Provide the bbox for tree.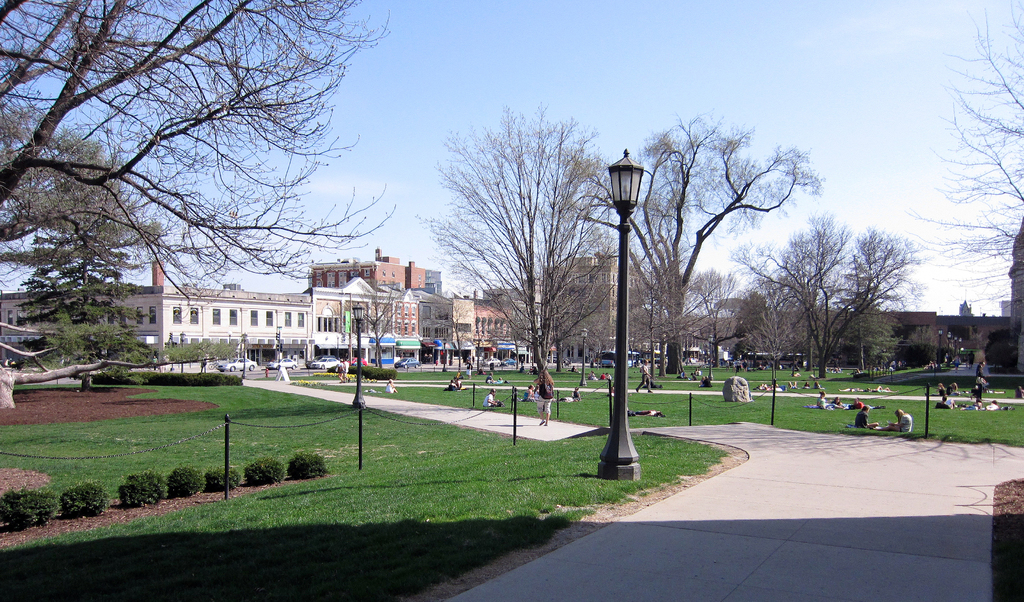
crop(23, 238, 134, 396).
